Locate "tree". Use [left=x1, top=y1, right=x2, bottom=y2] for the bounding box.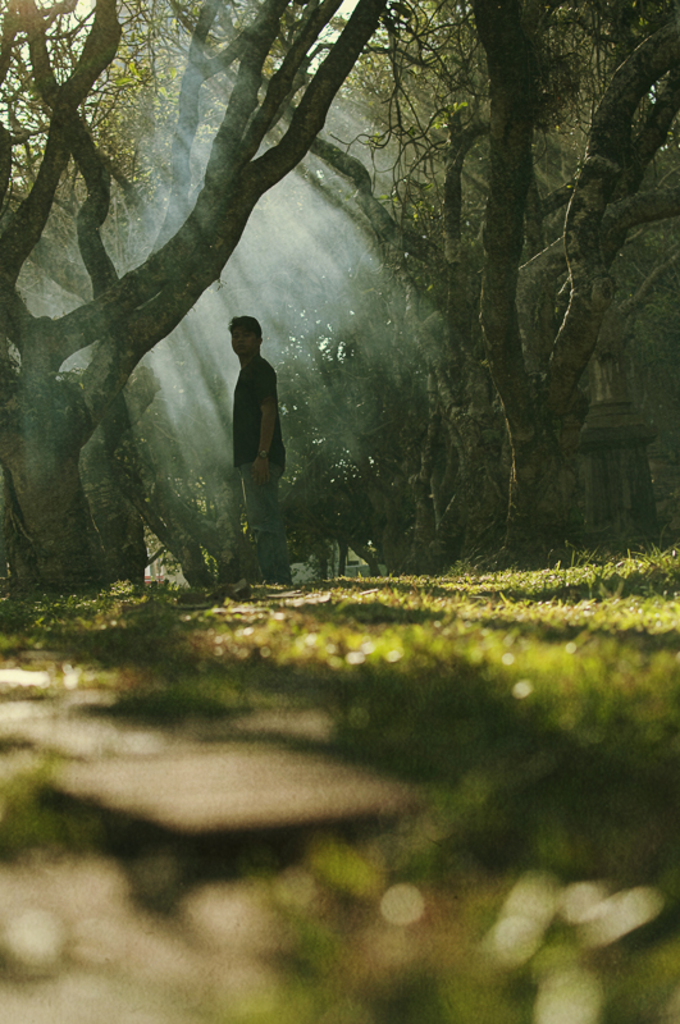
[left=442, top=1, right=679, bottom=579].
